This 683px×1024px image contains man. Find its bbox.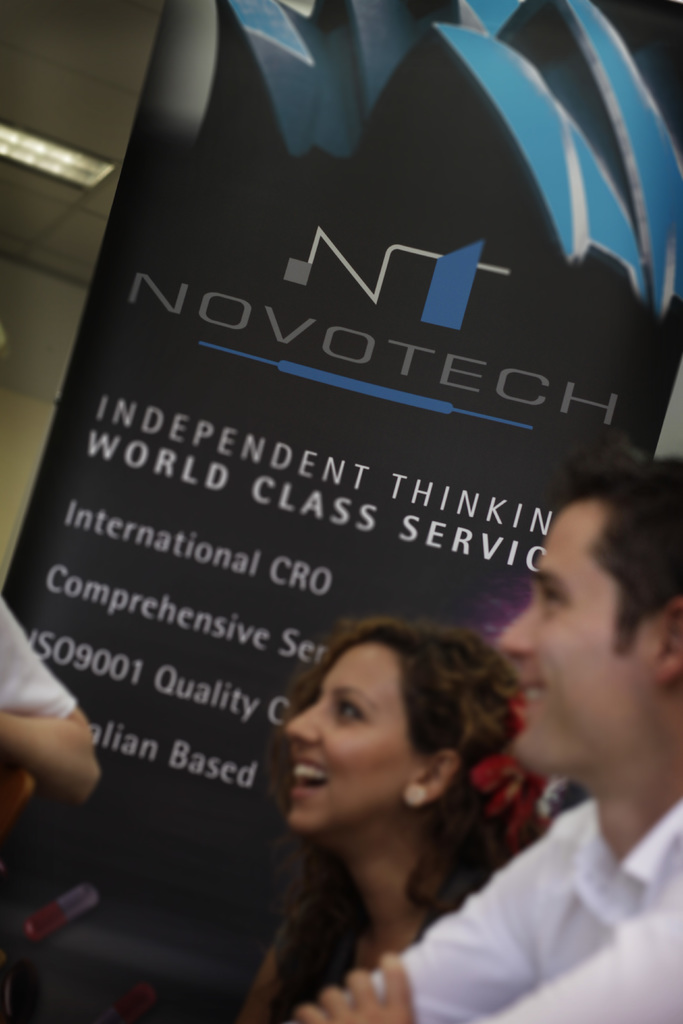
(left=290, top=450, right=682, bottom=1023).
